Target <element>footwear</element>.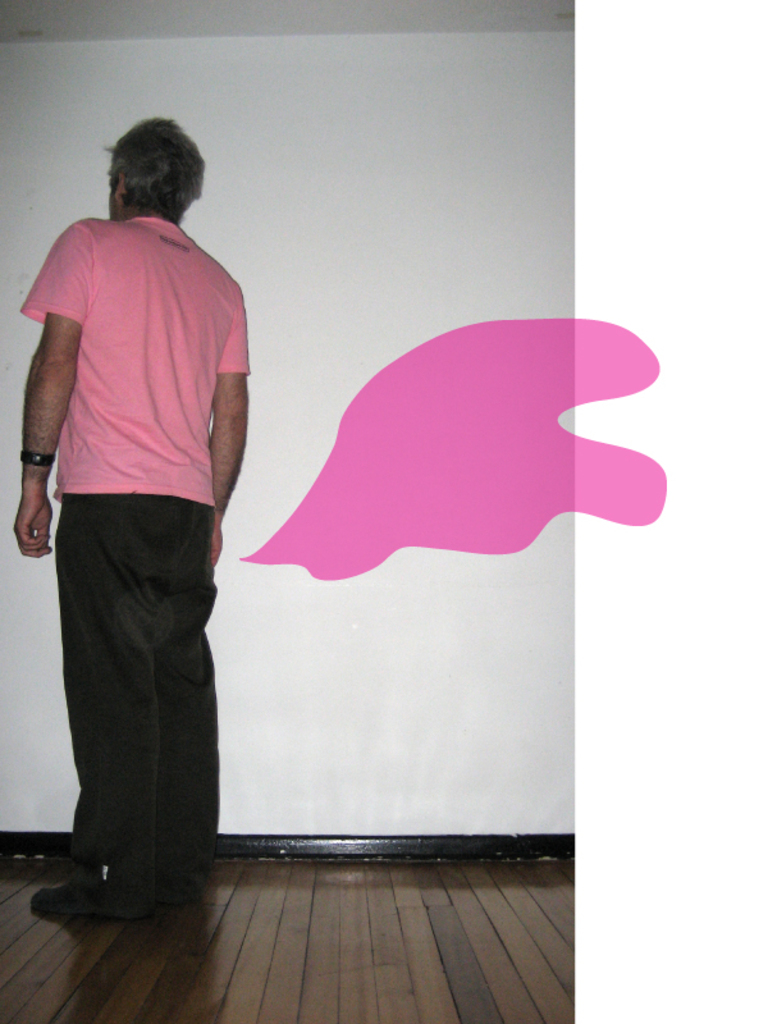
Target region: detection(27, 863, 145, 924).
